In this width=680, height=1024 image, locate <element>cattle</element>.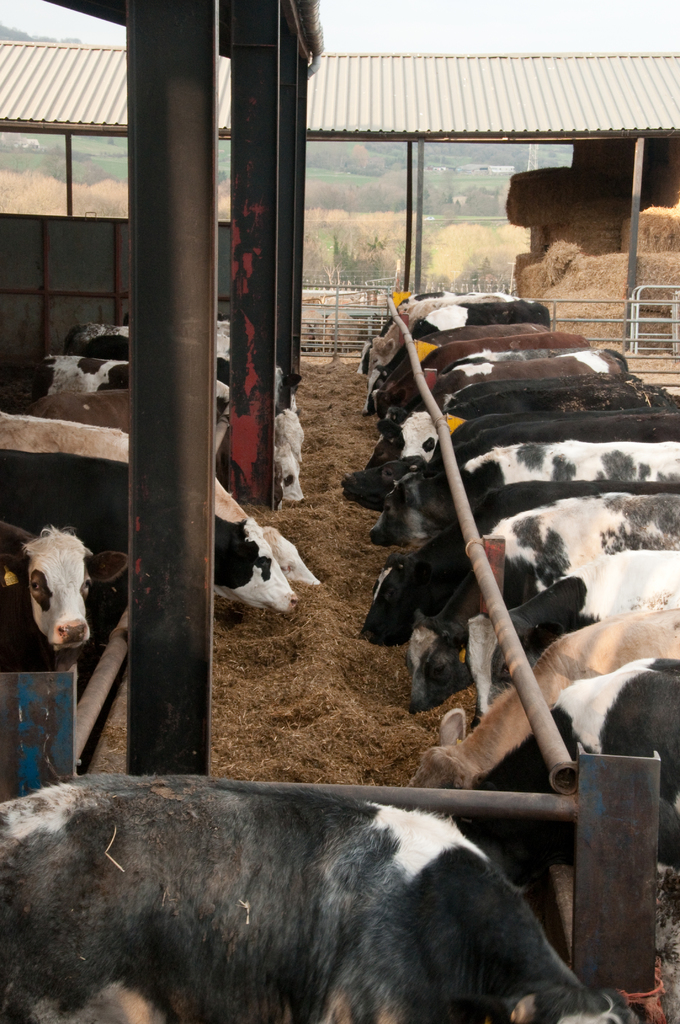
Bounding box: [354, 290, 461, 376].
